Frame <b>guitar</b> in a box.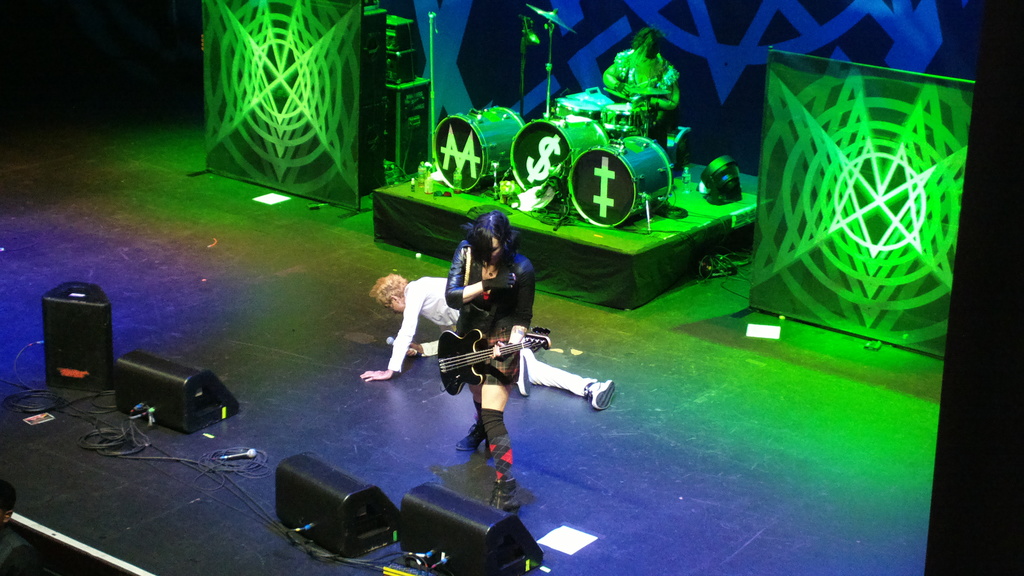
bbox=(436, 322, 547, 392).
